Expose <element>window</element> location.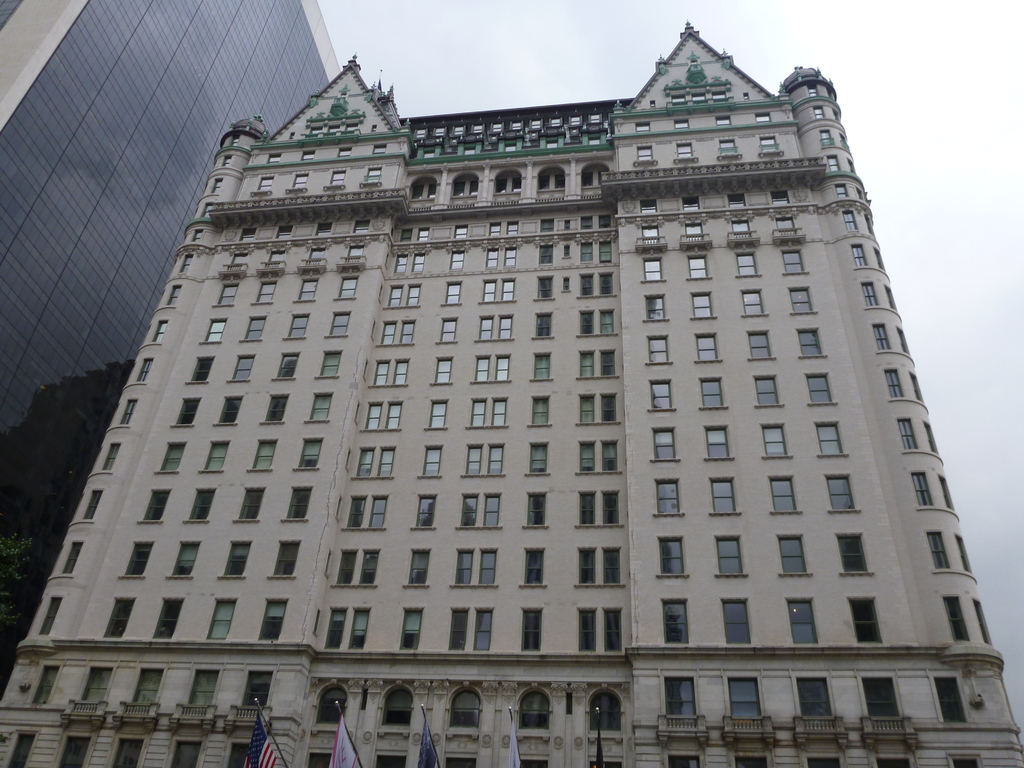
Exposed at [783, 251, 810, 276].
